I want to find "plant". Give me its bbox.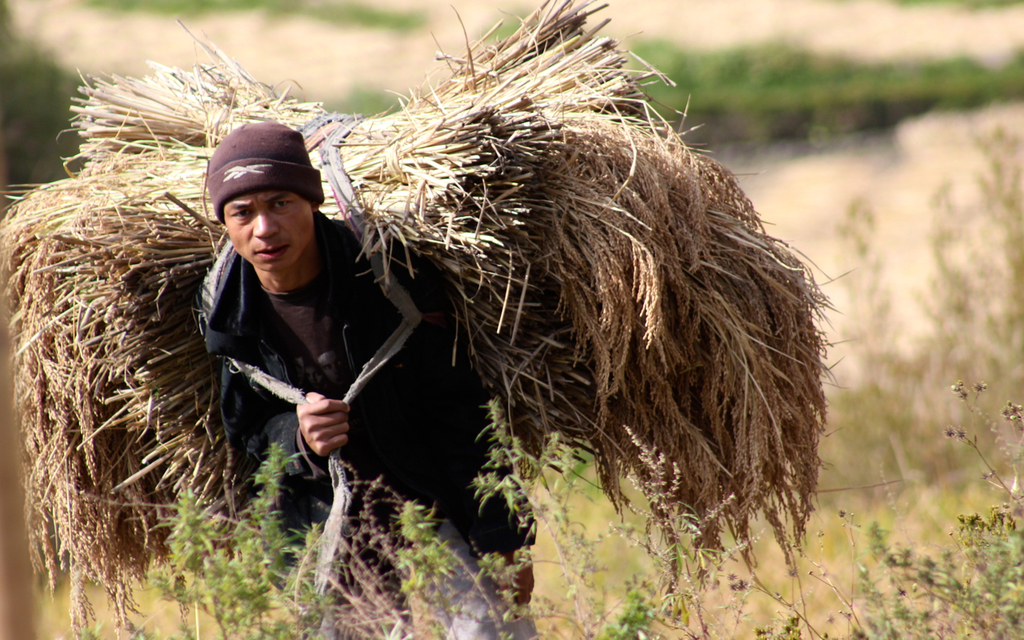
box(466, 388, 665, 639).
